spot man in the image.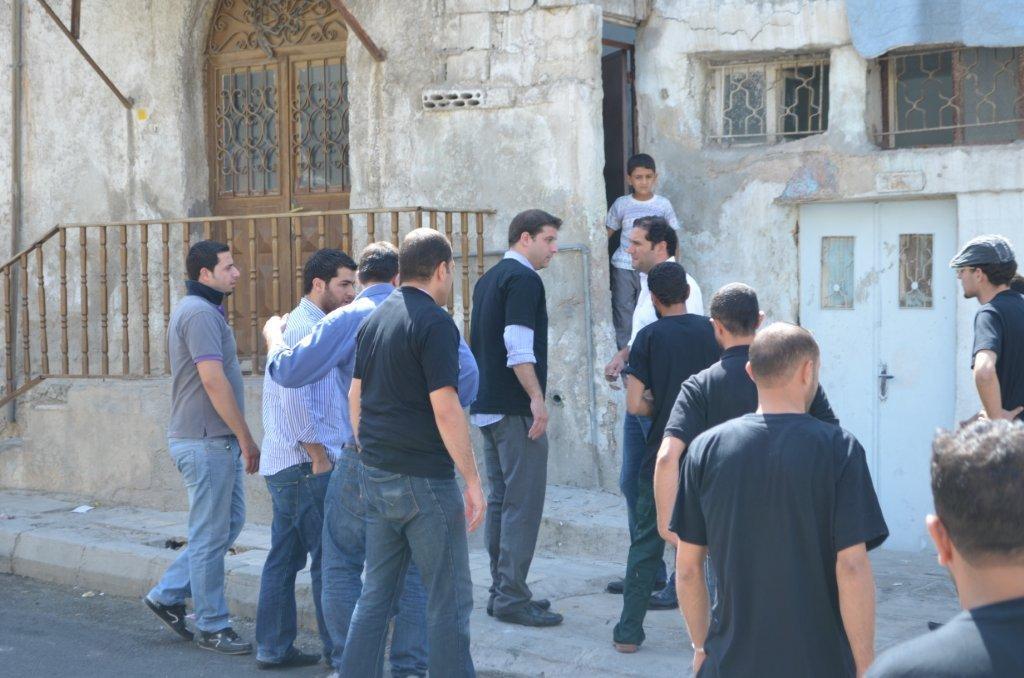
man found at 261,240,478,677.
